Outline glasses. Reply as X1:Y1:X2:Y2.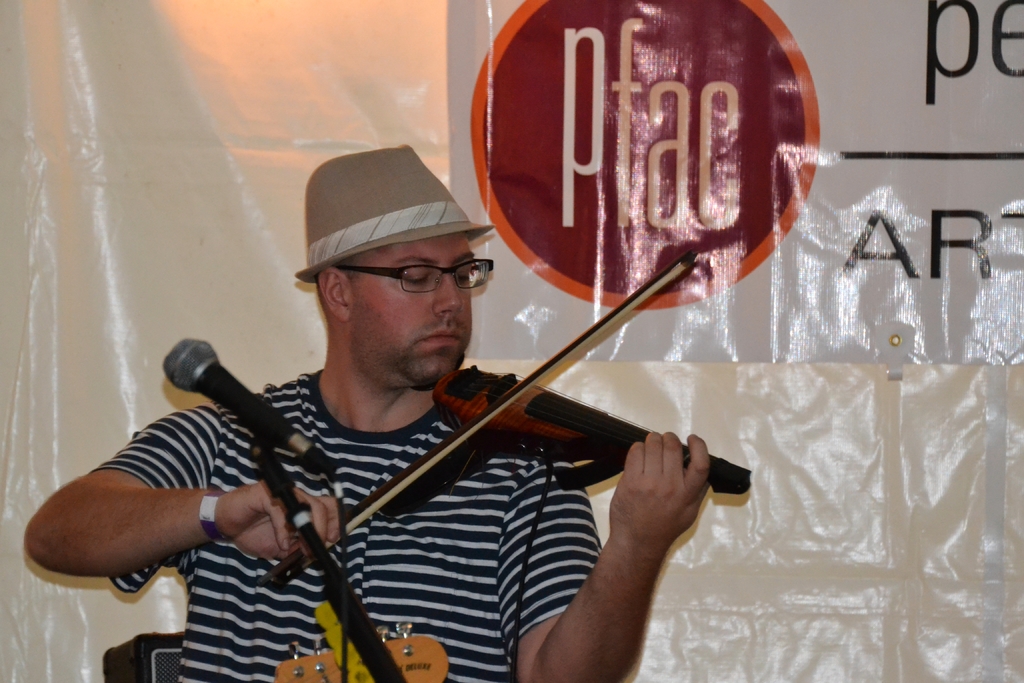
356:252:492:299.
